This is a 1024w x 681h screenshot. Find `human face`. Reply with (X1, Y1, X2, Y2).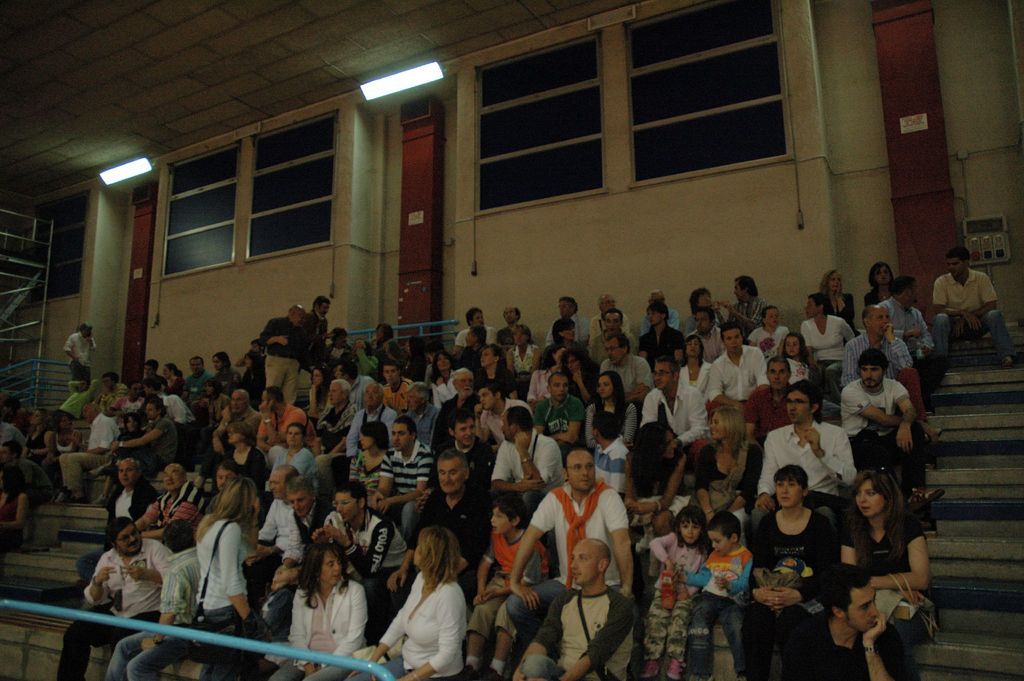
(408, 387, 421, 413).
